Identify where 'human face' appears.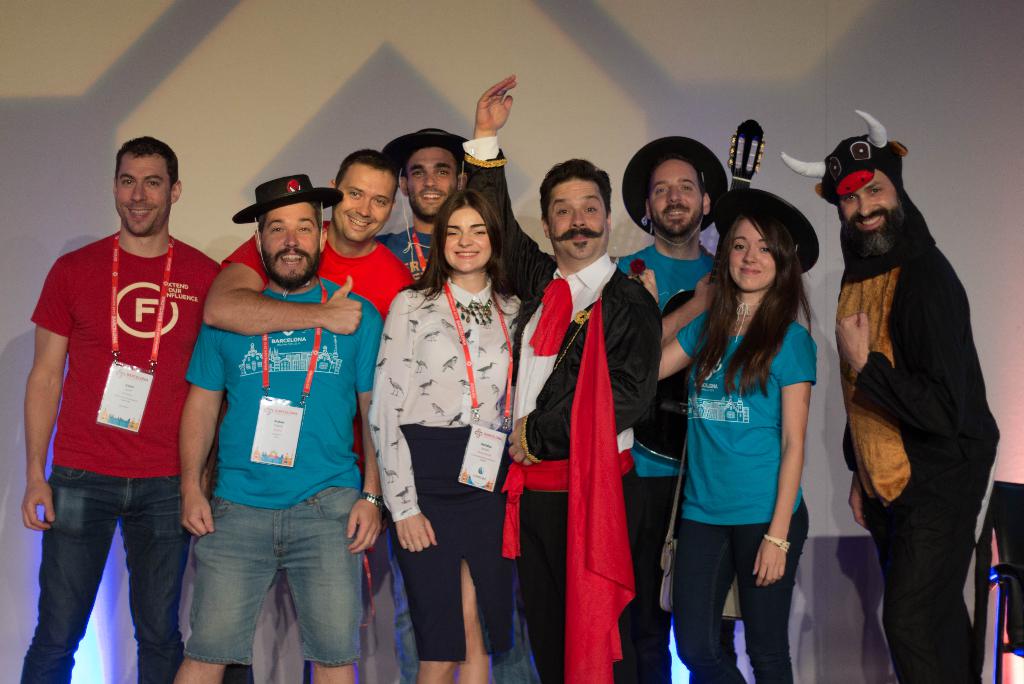
Appears at 262/205/317/284.
